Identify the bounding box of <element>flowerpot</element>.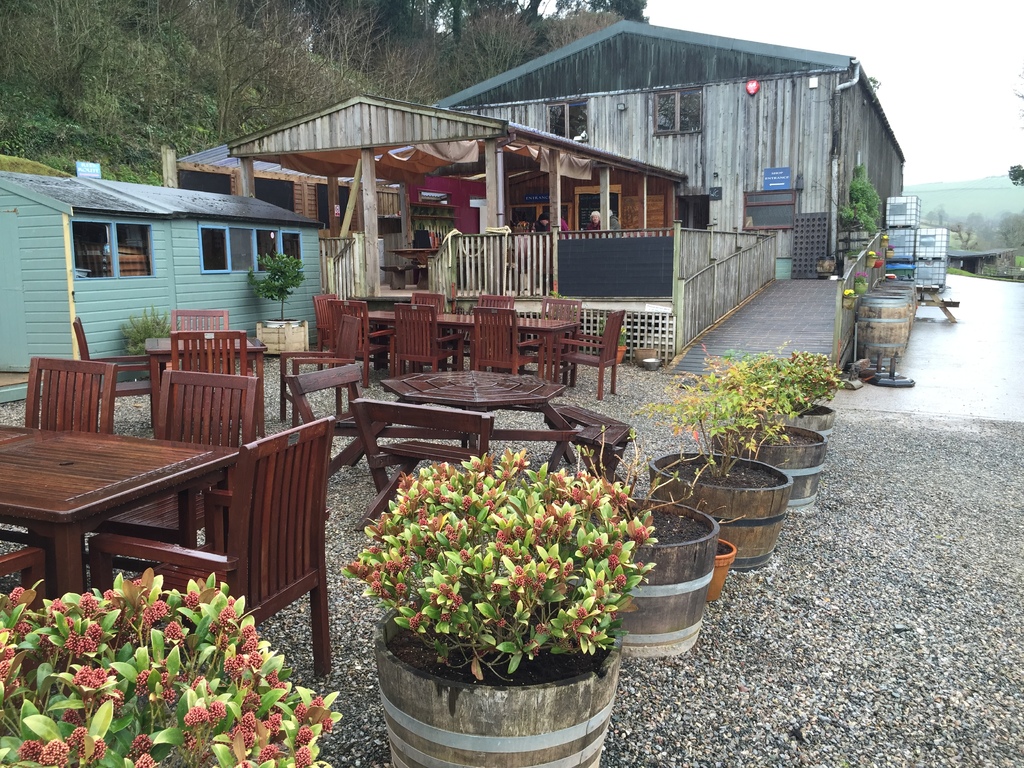
(x1=372, y1=604, x2=623, y2=767).
